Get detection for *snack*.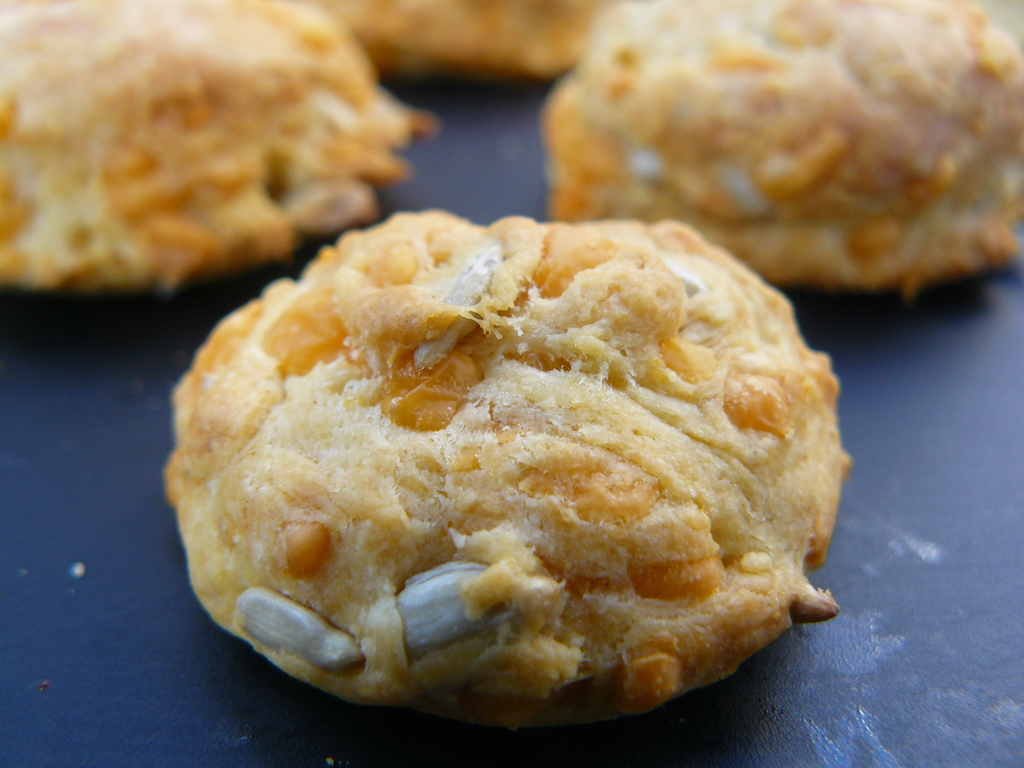
Detection: 540, 0, 1023, 292.
